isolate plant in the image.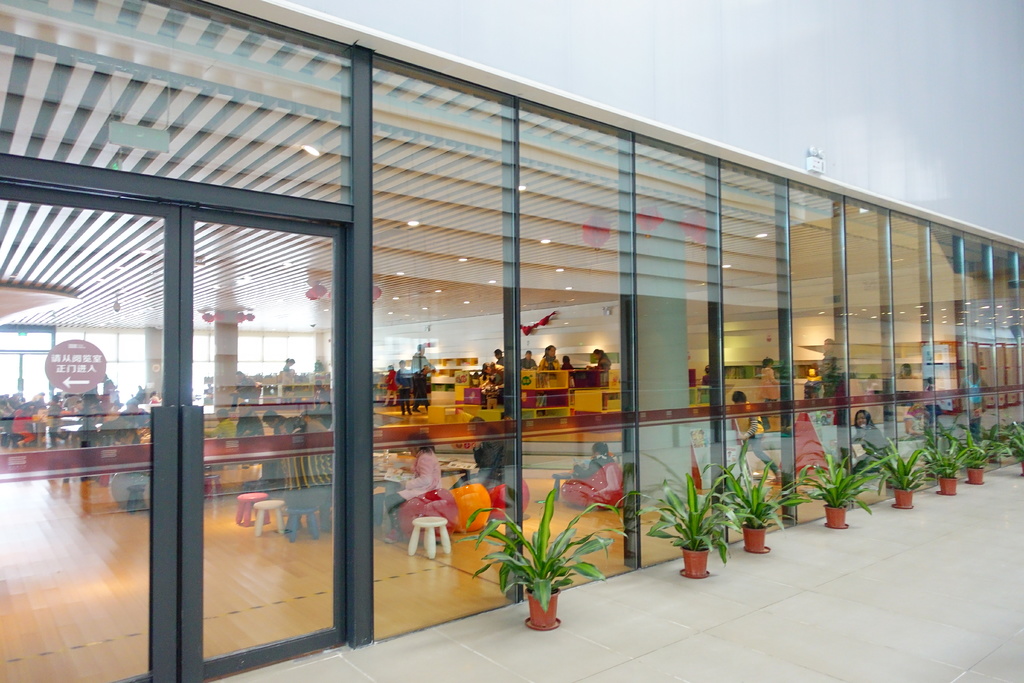
Isolated region: <region>714, 456, 804, 542</region>.
